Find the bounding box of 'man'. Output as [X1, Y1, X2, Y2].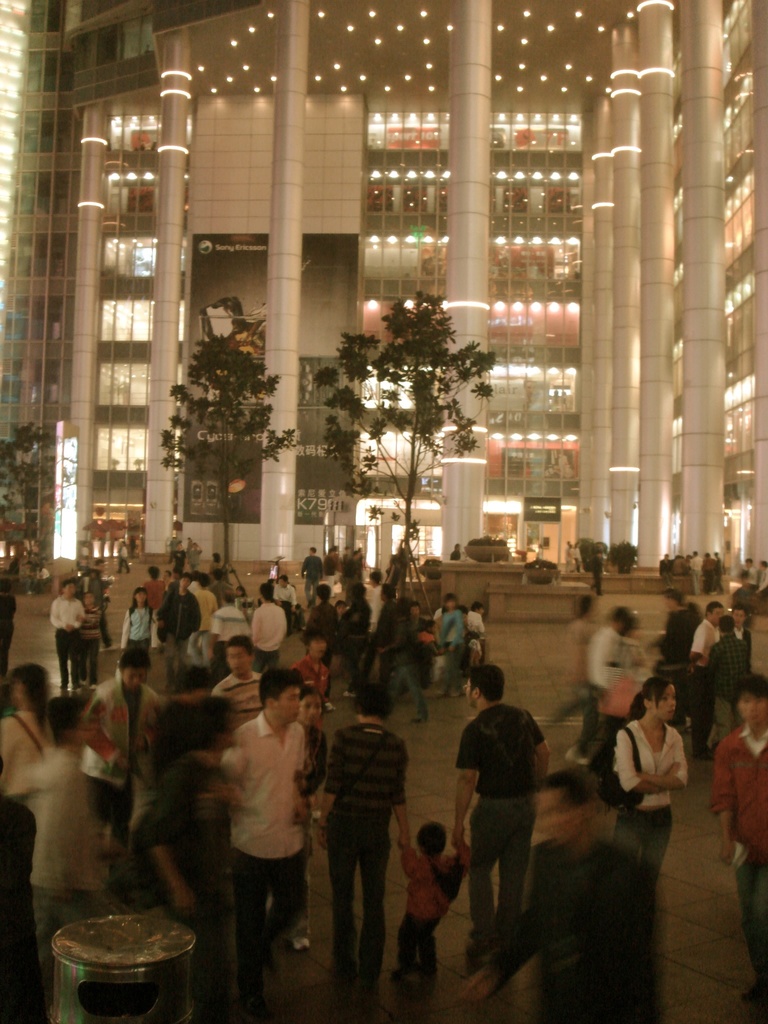
[19, 561, 38, 598].
